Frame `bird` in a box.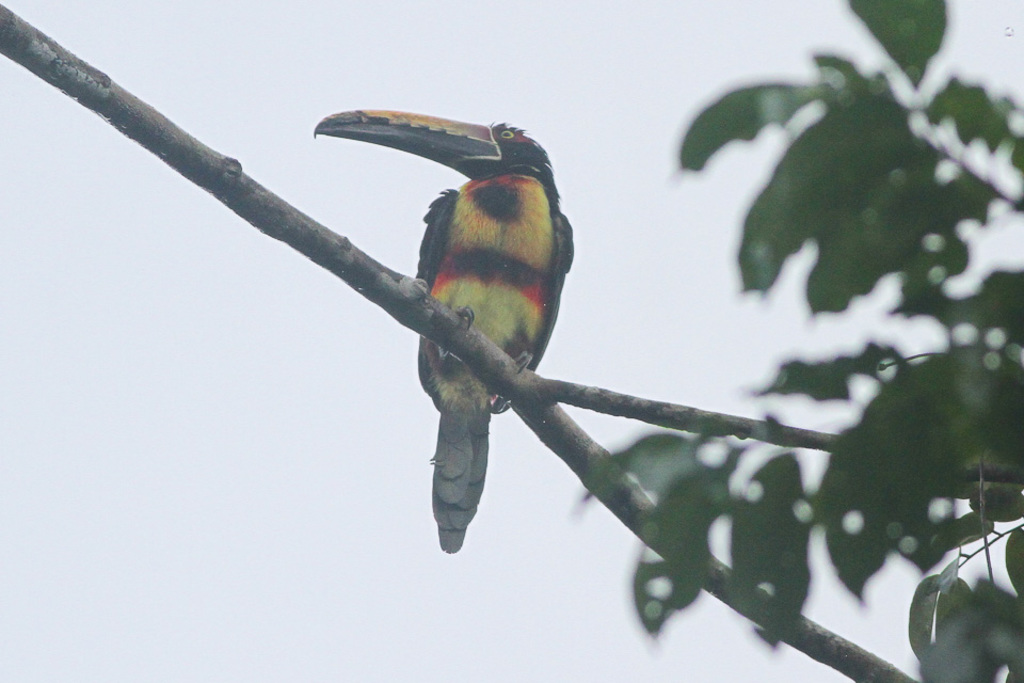
x1=325 y1=108 x2=579 y2=533.
